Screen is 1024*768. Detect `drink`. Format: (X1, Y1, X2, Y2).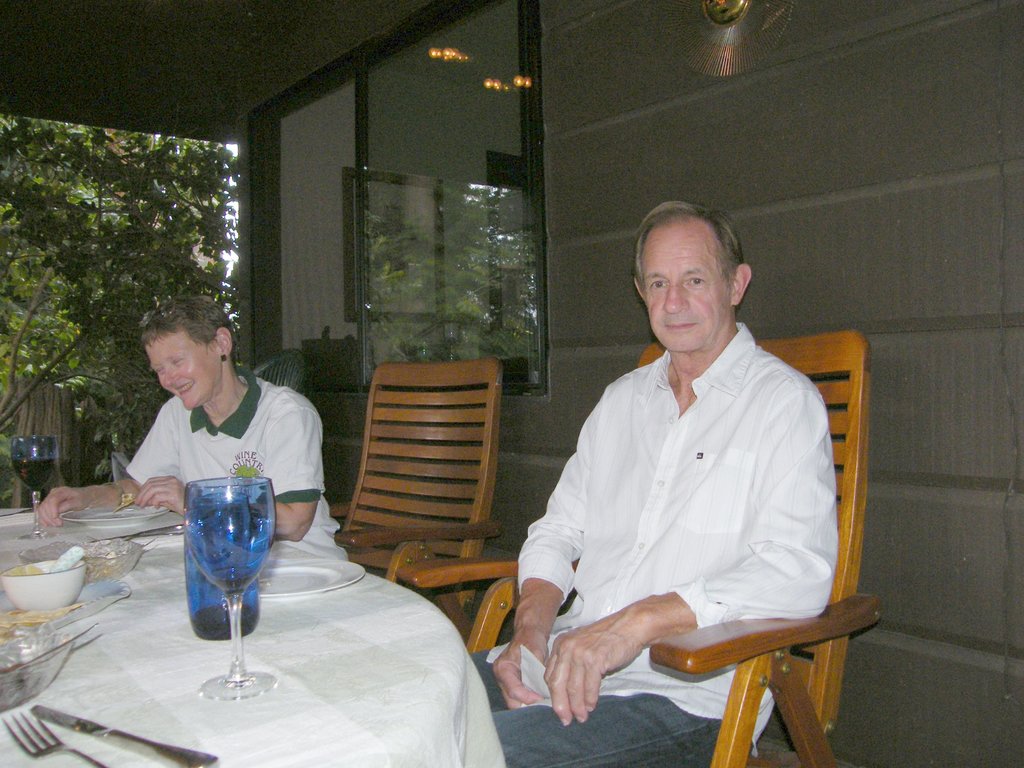
(168, 474, 266, 657).
